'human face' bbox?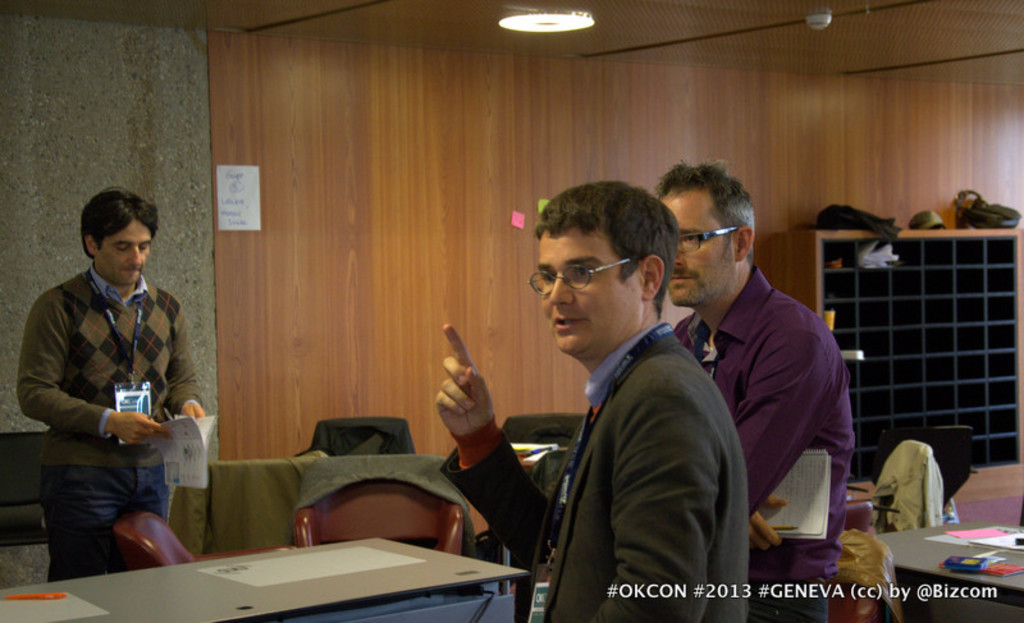
x1=666, y1=189, x2=739, y2=308
